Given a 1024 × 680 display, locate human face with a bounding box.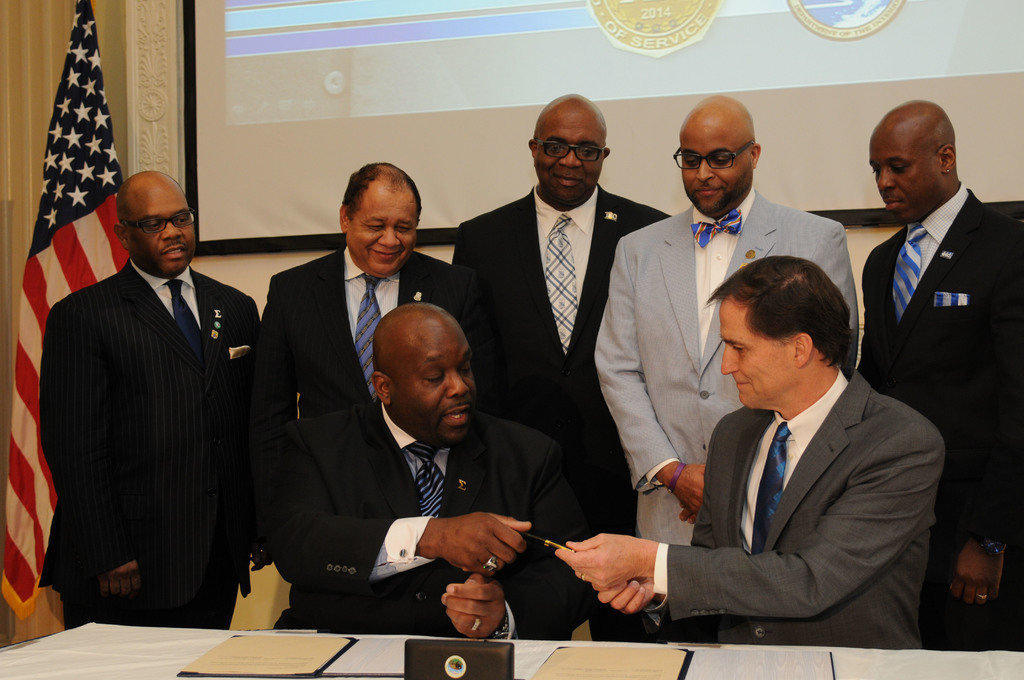
Located: x1=351, y1=186, x2=417, y2=277.
